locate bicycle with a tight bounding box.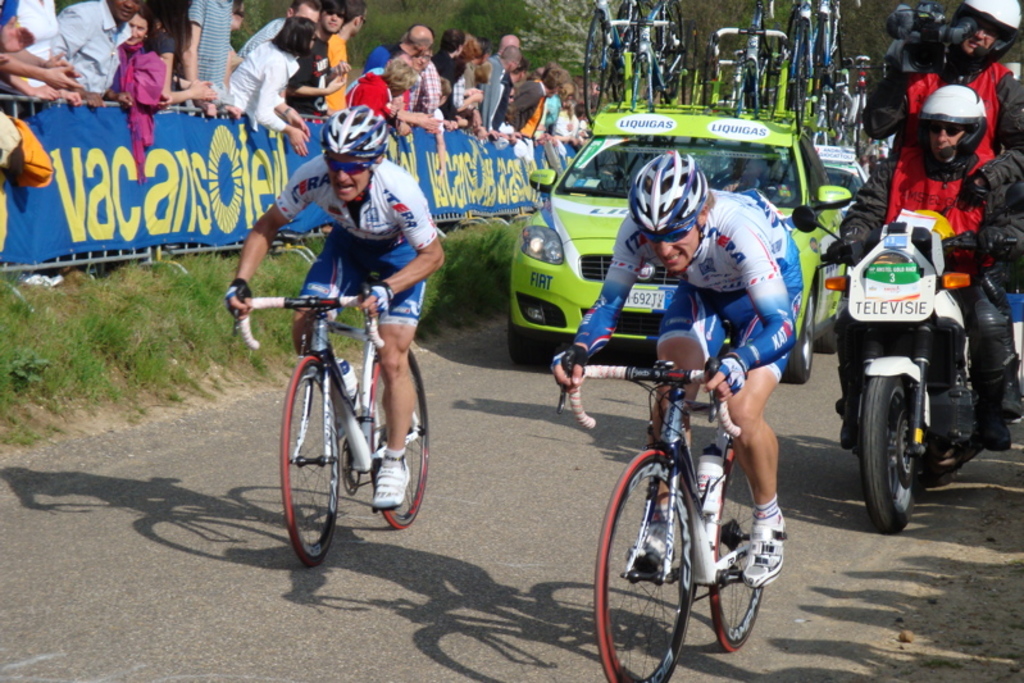
724/0/795/118.
